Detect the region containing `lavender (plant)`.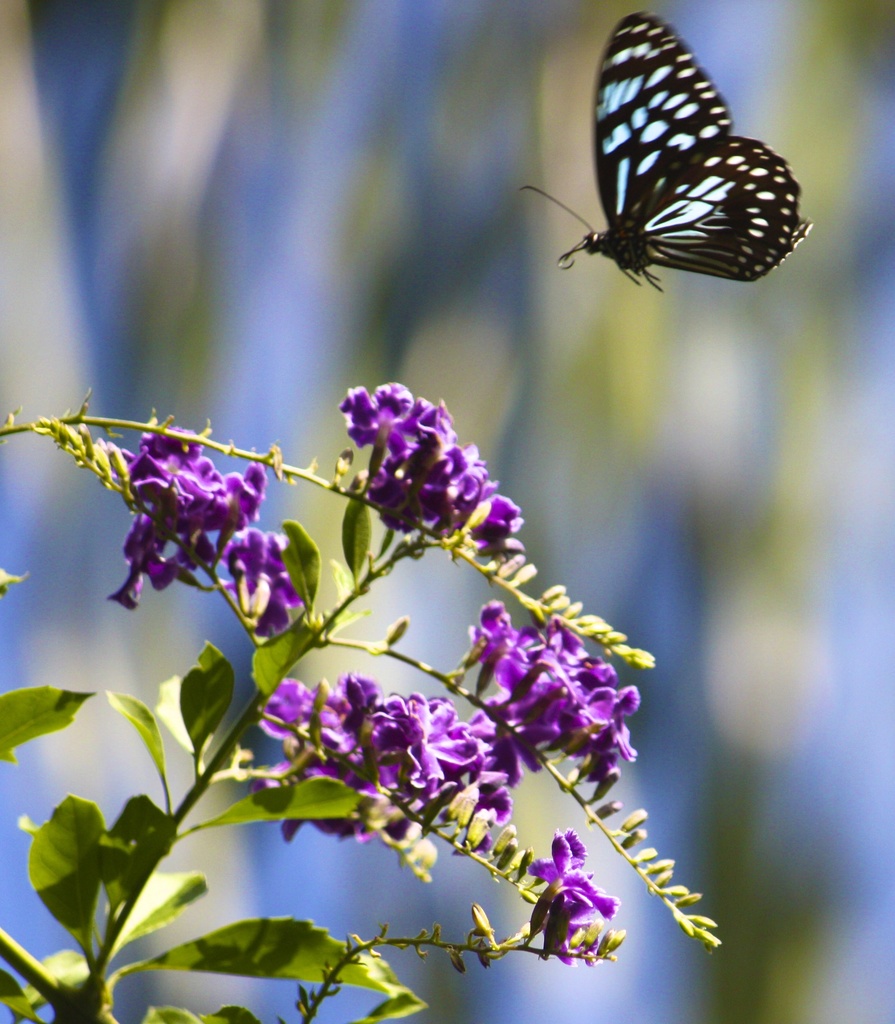
left=523, top=834, right=619, bottom=934.
